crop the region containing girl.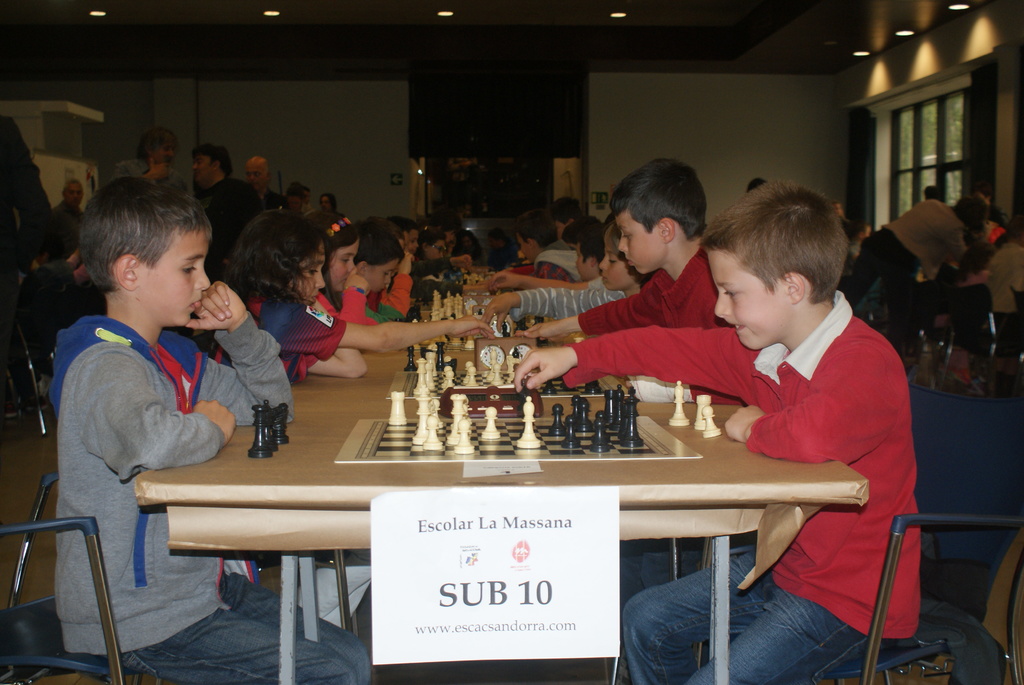
Crop region: (312, 209, 380, 327).
